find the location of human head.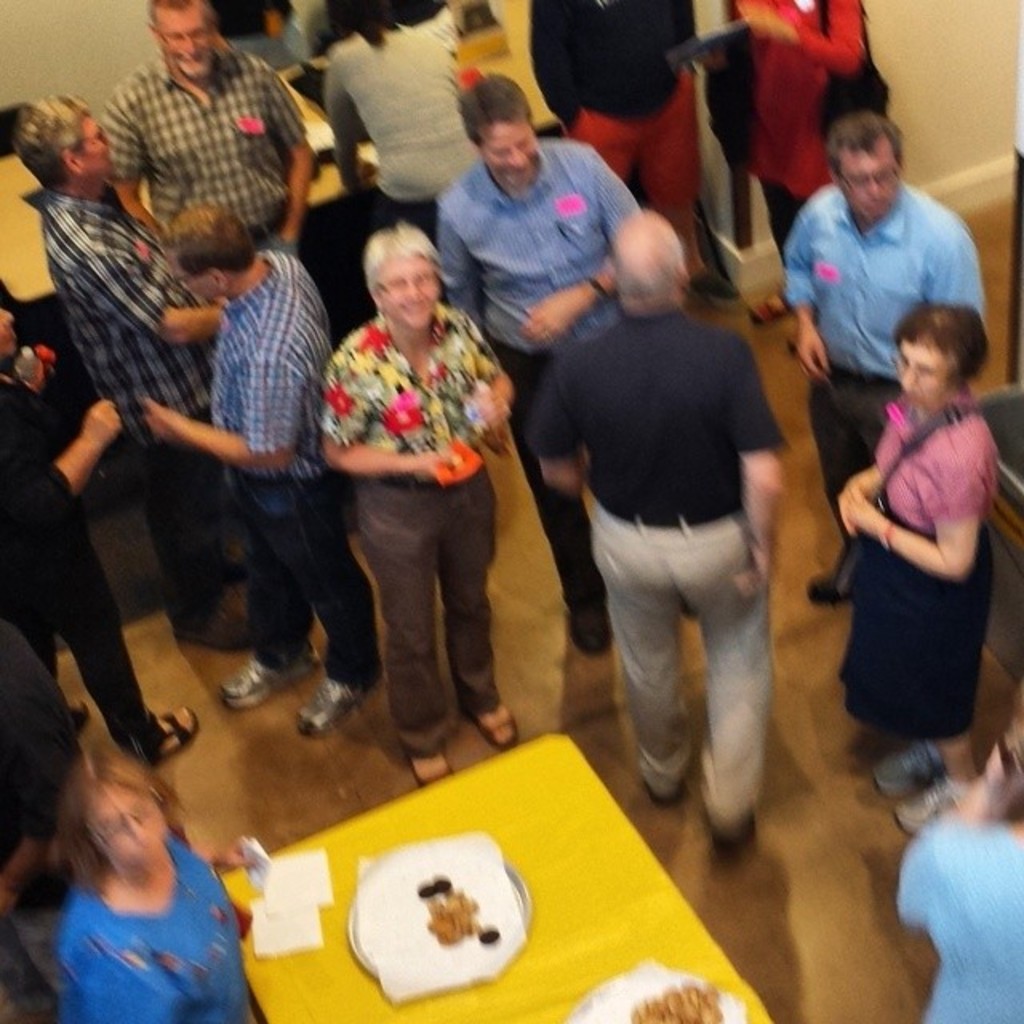
Location: locate(462, 74, 541, 190).
